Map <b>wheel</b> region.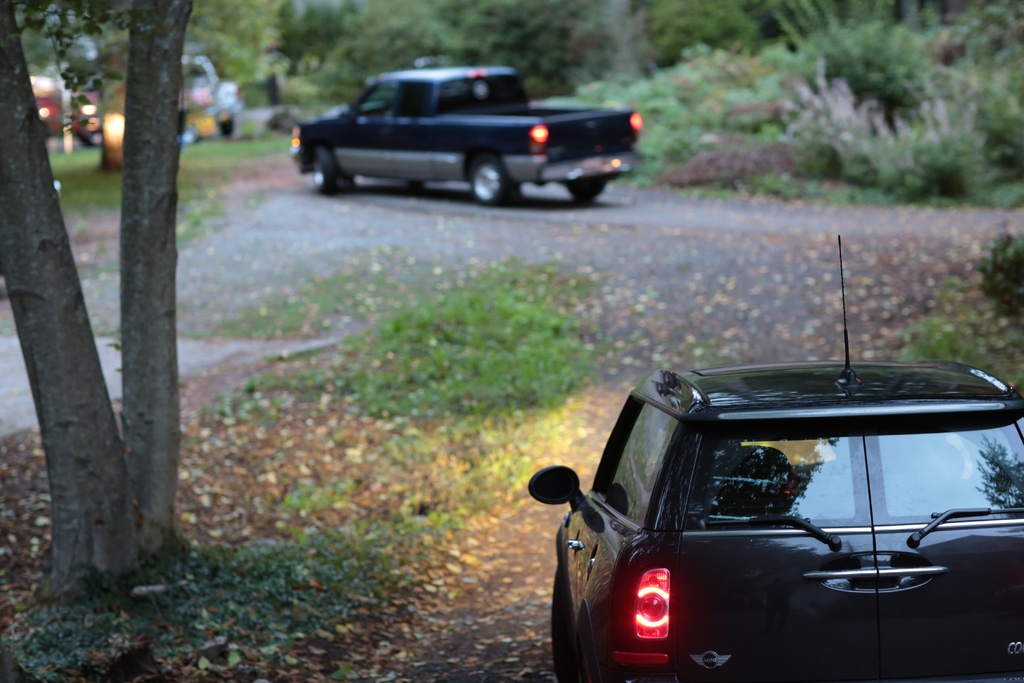
Mapped to region(405, 178, 430, 190).
